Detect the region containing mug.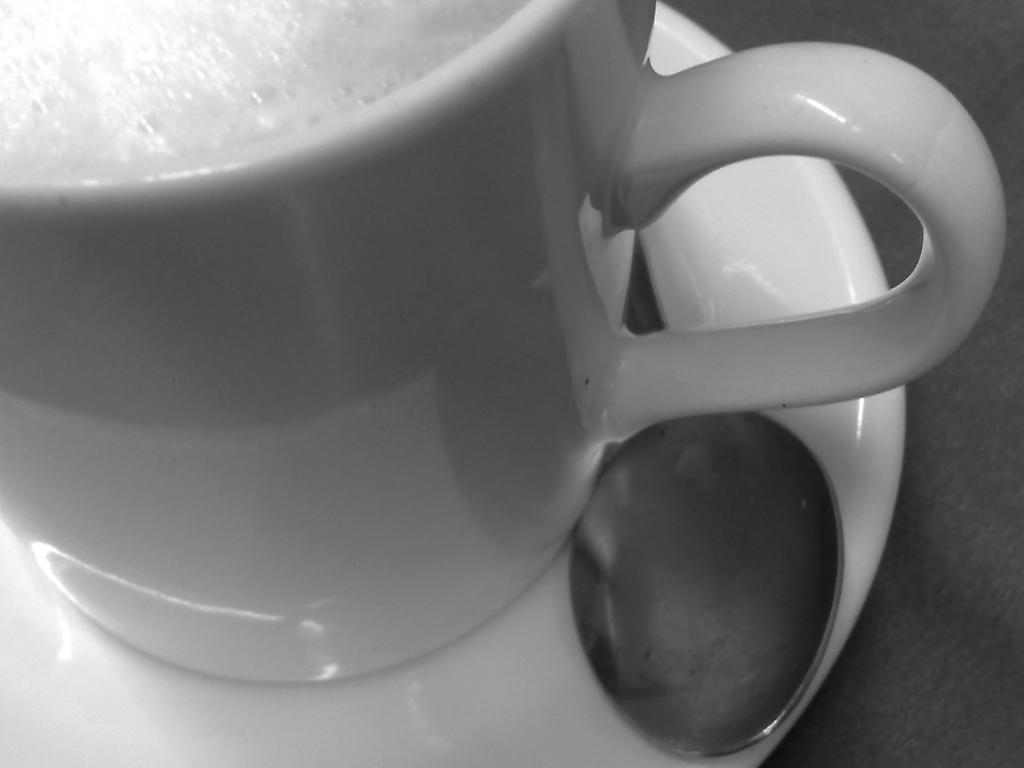
left=0, top=0, right=1011, bottom=681.
